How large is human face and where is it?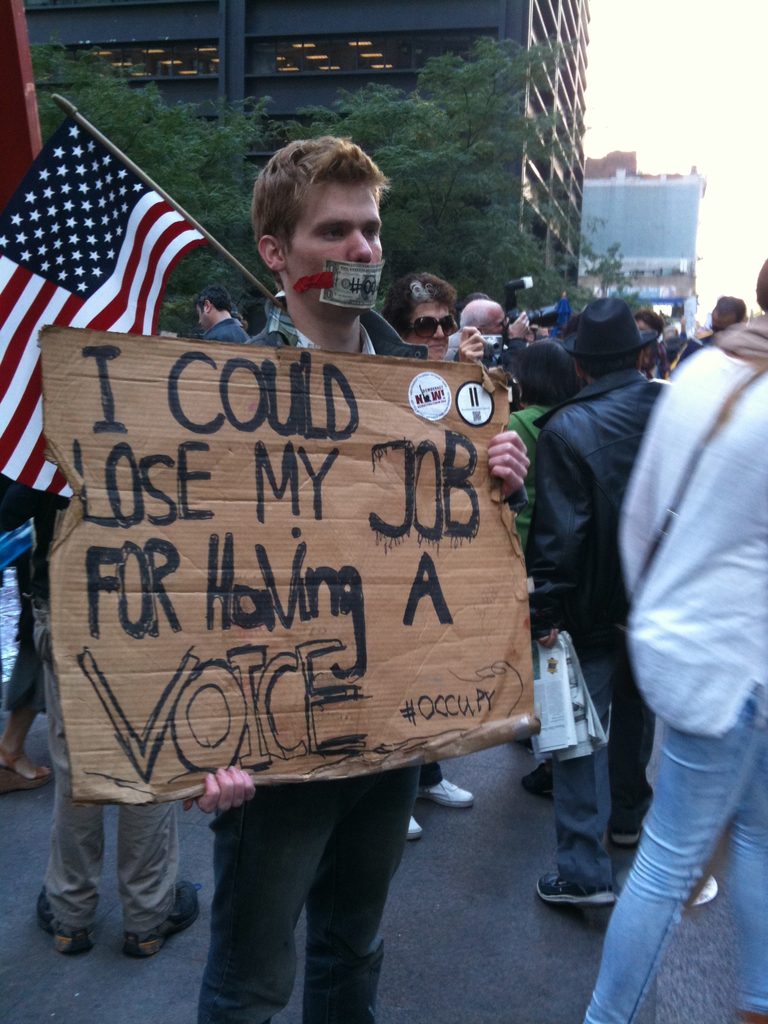
Bounding box: <region>407, 298, 449, 358</region>.
